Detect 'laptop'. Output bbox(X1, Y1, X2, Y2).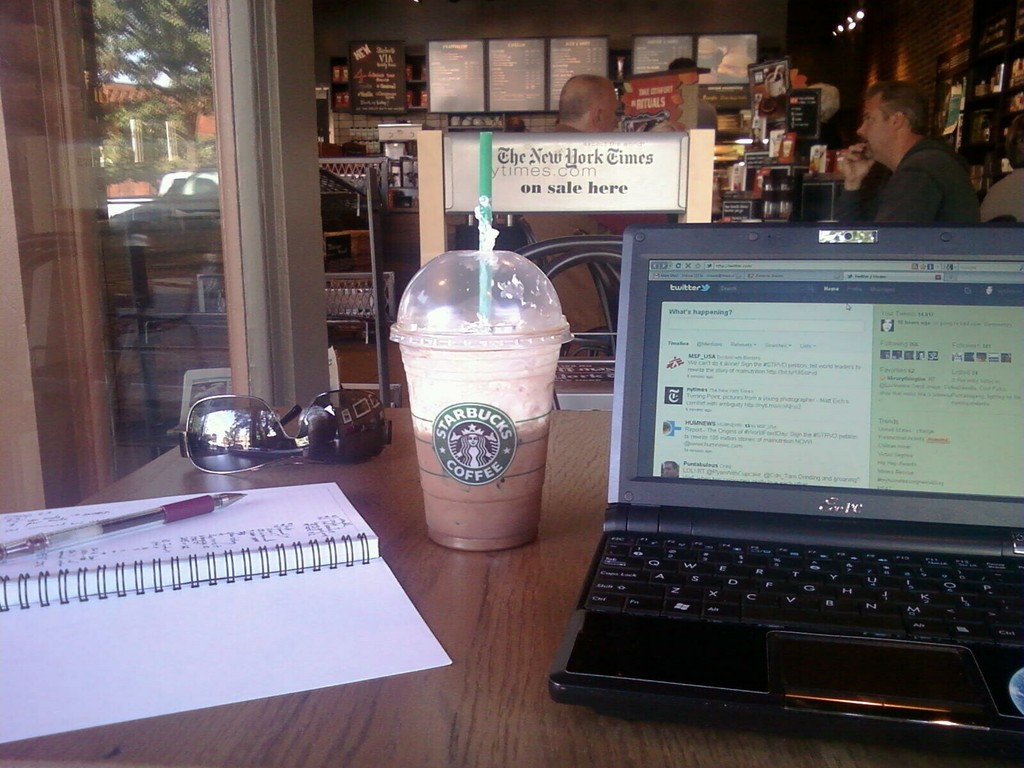
bbox(570, 198, 1020, 744).
